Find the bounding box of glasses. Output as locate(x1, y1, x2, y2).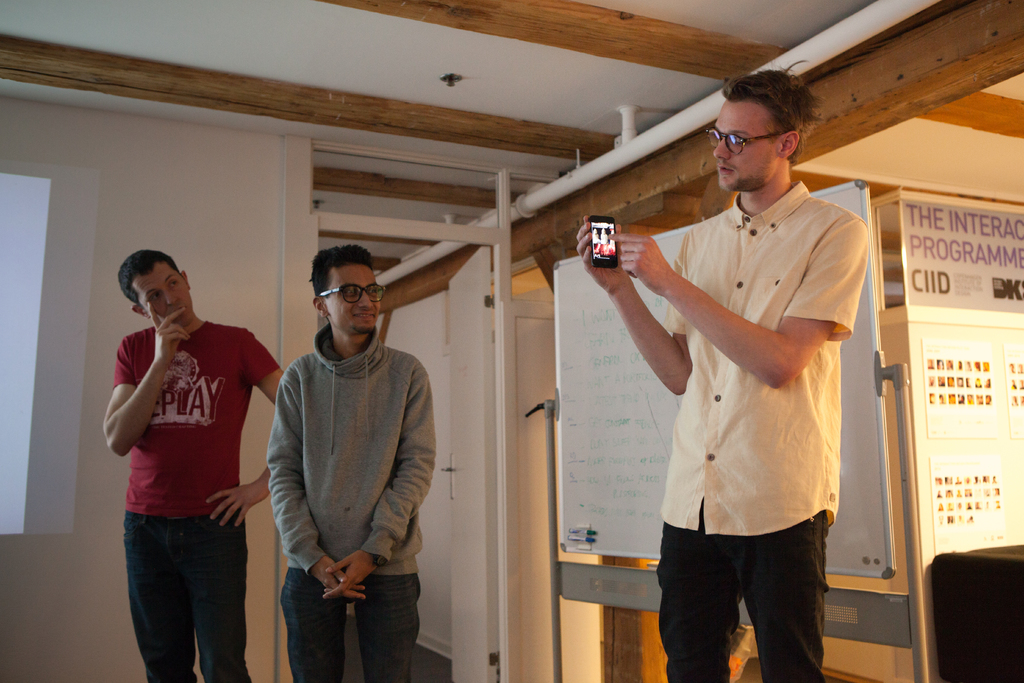
locate(705, 123, 779, 156).
